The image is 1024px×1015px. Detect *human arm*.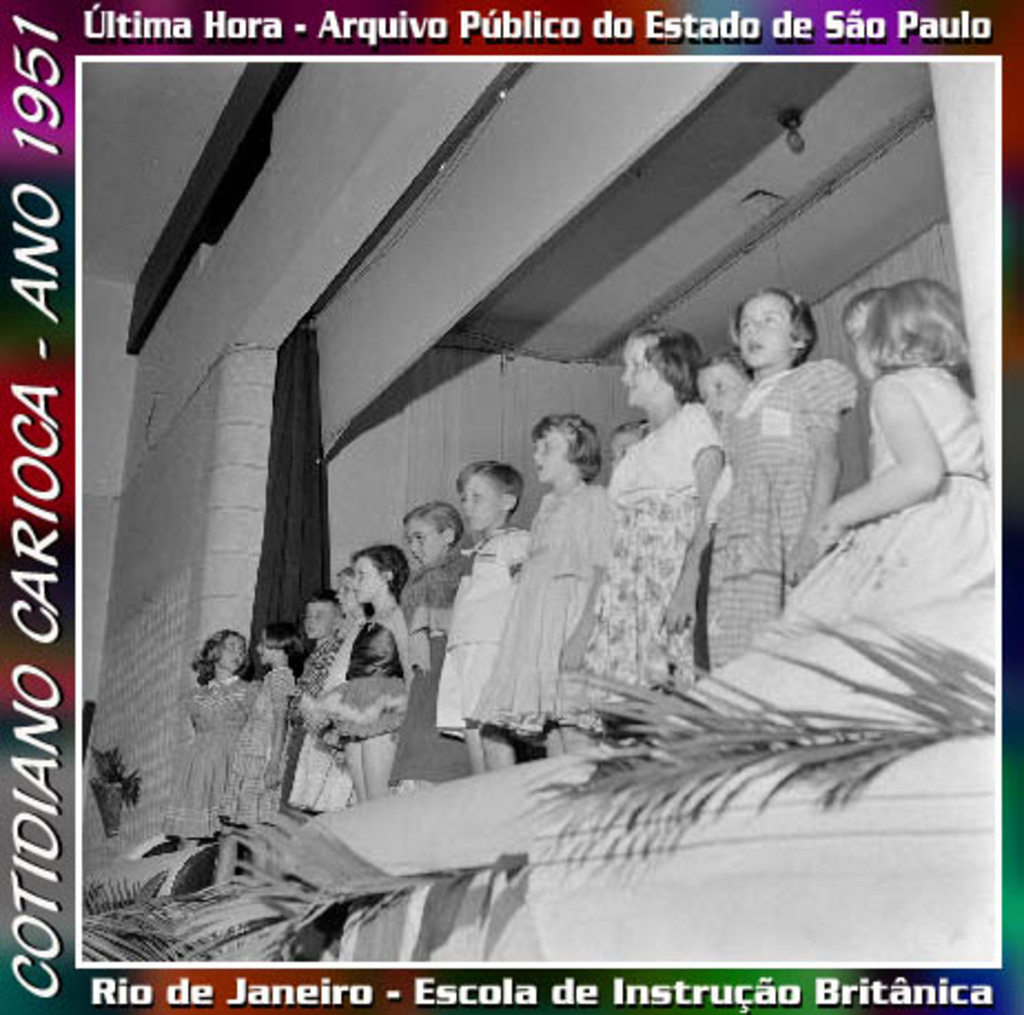
Detection: 561 492 616 676.
